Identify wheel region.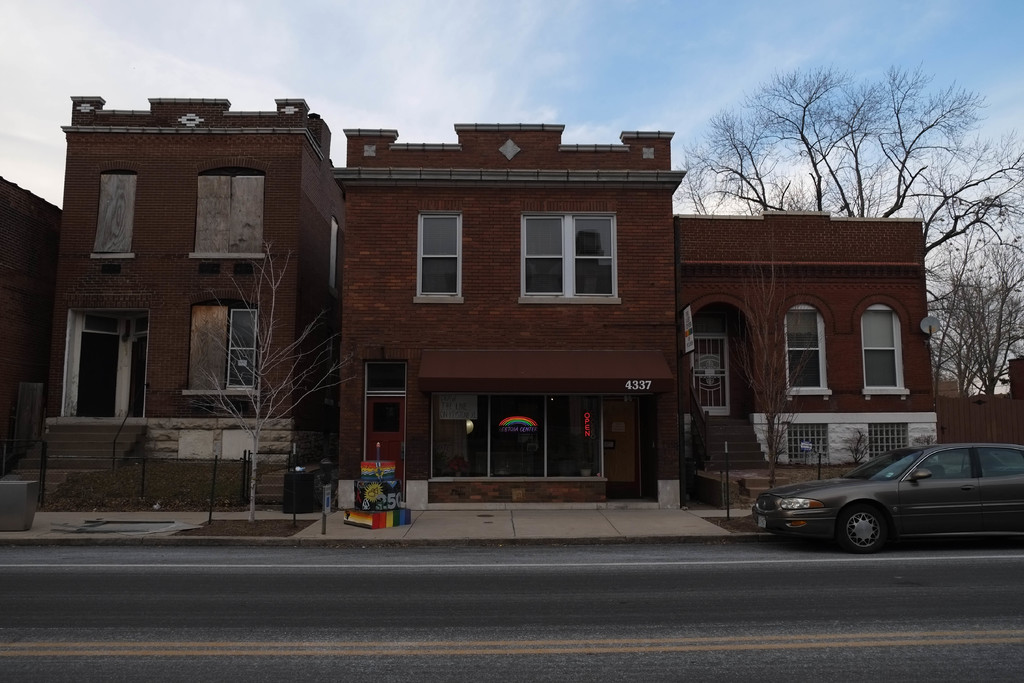
Region: left=834, top=493, right=886, bottom=554.
